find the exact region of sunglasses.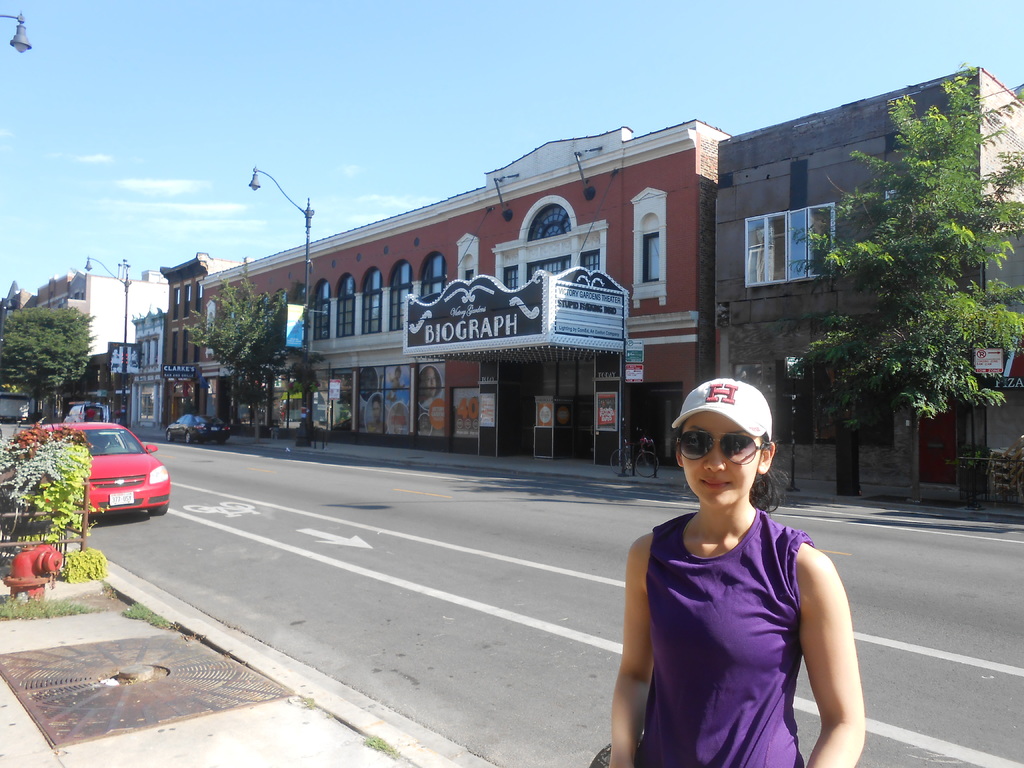
Exact region: x1=676 y1=431 x2=769 y2=466.
